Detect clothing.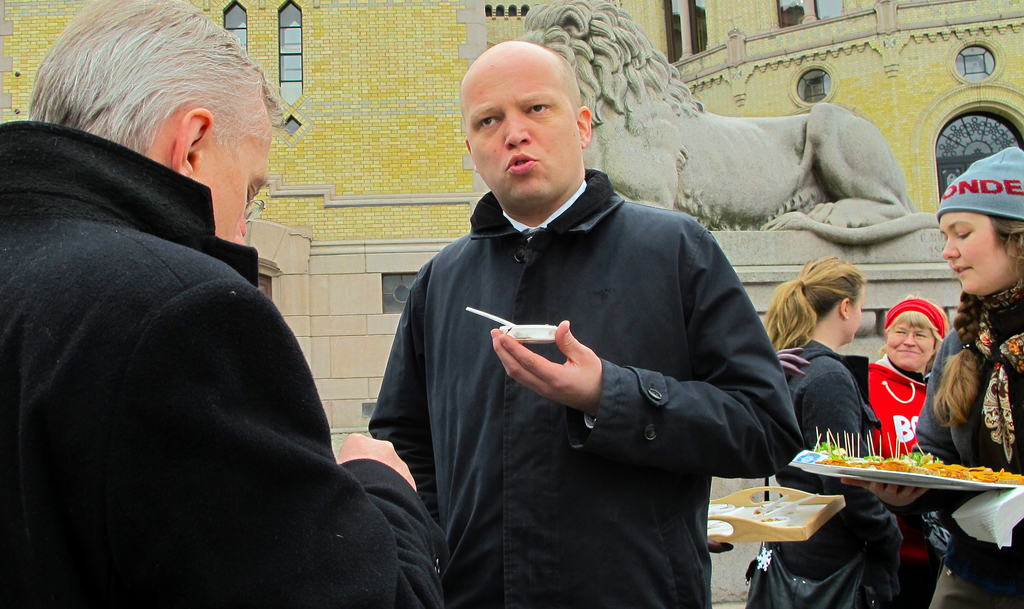
Detected at pyautogui.locateOnScreen(362, 161, 804, 608).
